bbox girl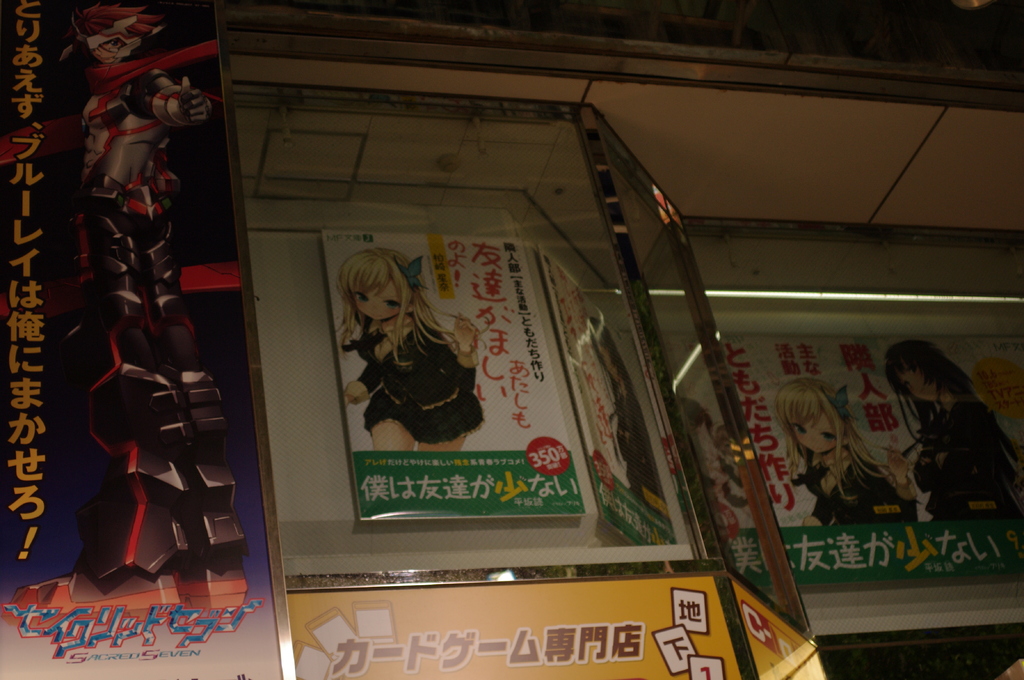
bbox(881, 337, 1023, 521)
